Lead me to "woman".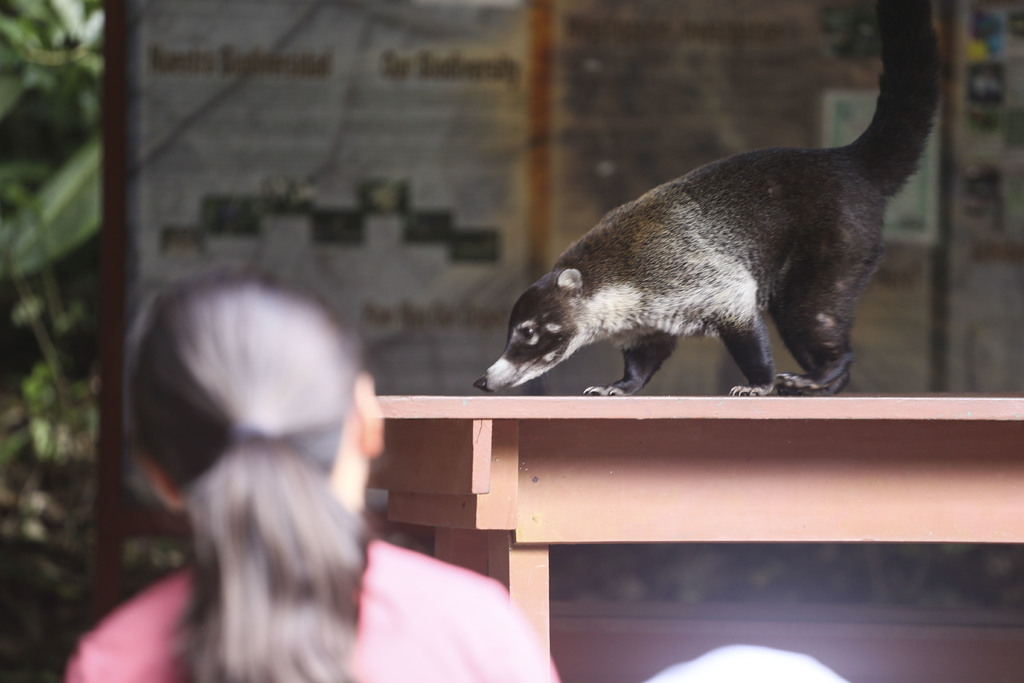
Lead to <box>68,269,562,682</box>.
